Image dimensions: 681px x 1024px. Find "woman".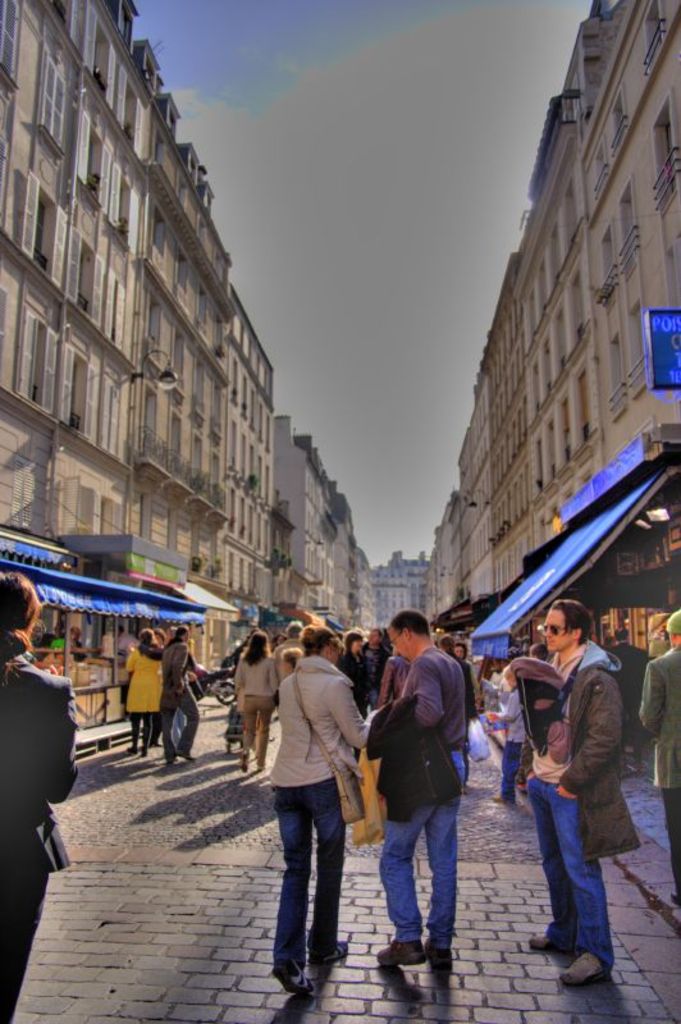
<bbox>169, 621, 218, 767</bbox>.
